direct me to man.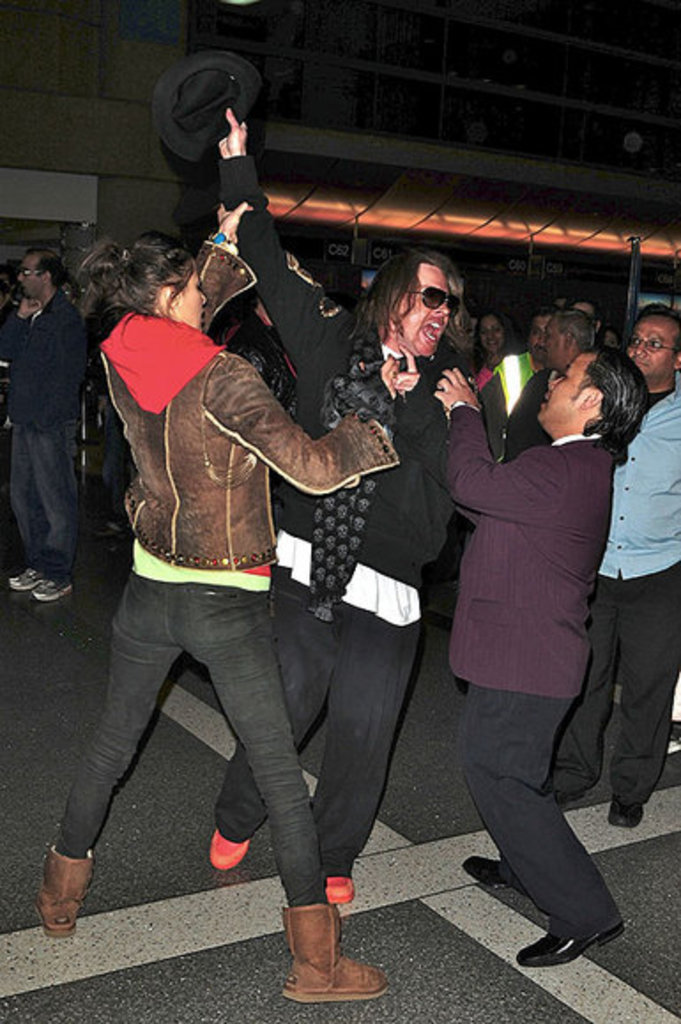
Direction: {"left": 154, "top": 60, "right": 511, "bottom": 909}.
